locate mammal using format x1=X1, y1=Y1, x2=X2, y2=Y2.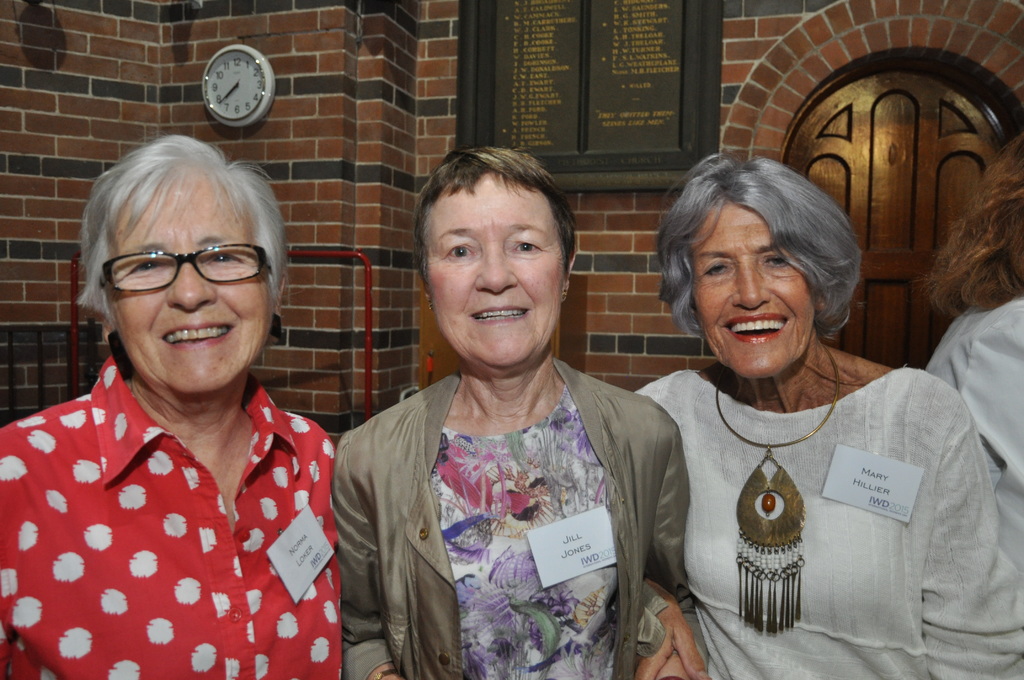
x1=599, y1=139, x2=995, y2=668.
